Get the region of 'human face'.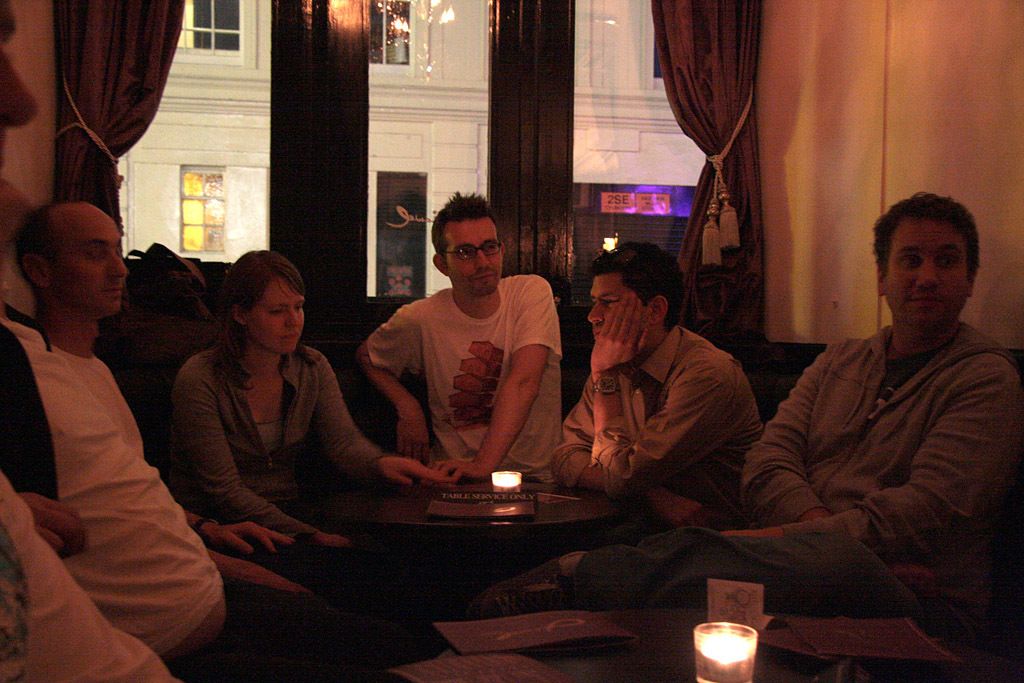
rect(881, 219, 973, 330).
